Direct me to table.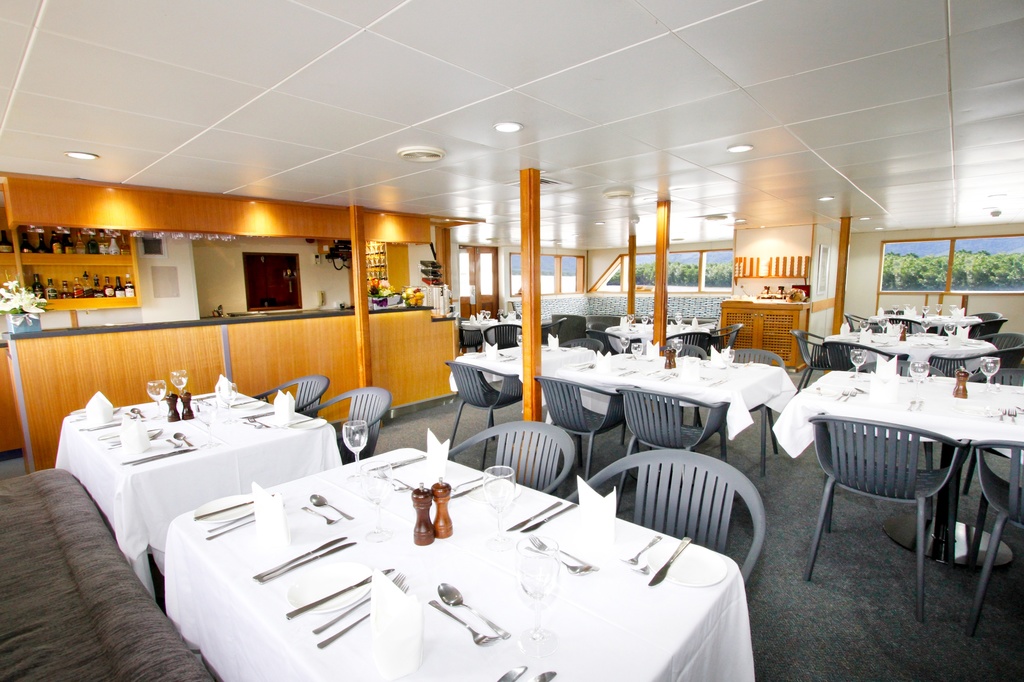
Direction: [x1=141, y1=456, x2=783, y2=681].
